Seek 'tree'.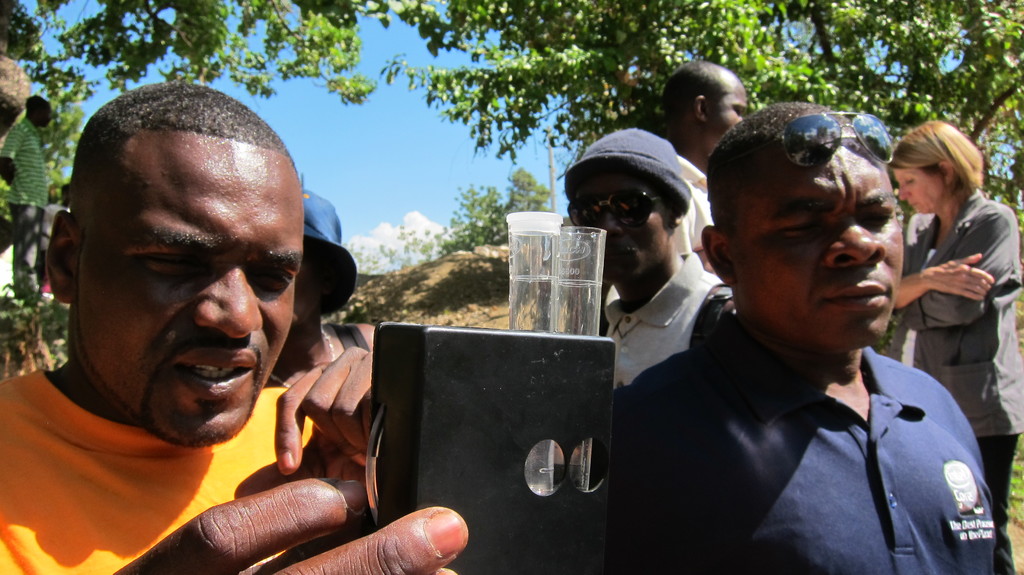
pyautogui.locateOnScreen(0, 1, 1023, 197).
